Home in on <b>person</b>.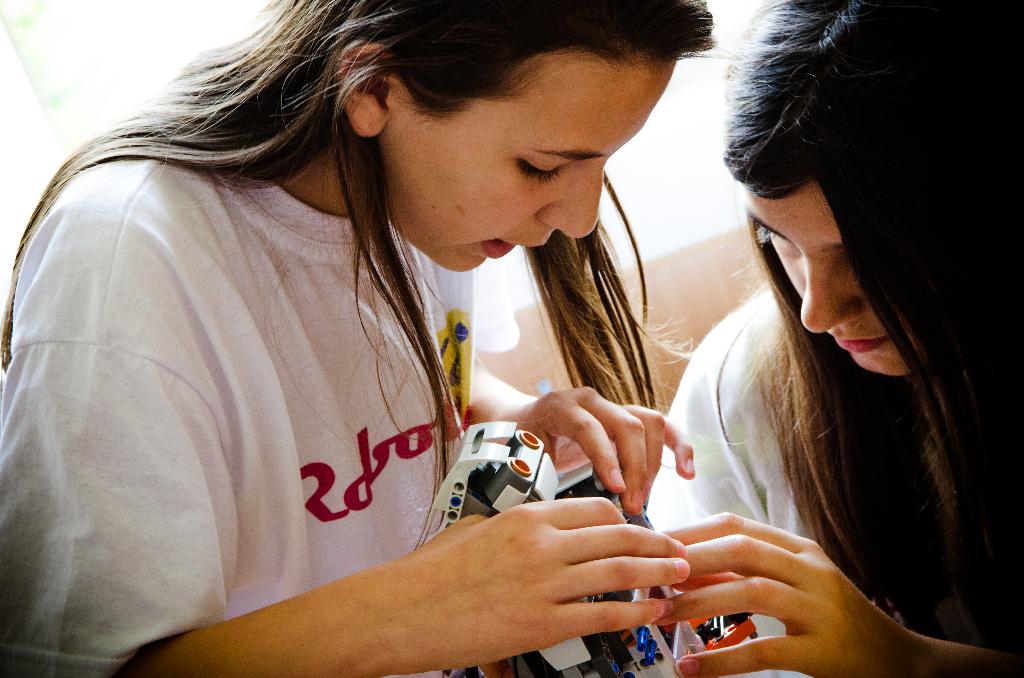
Homed in at [left=0, top=0, right=722, bottom=677].
